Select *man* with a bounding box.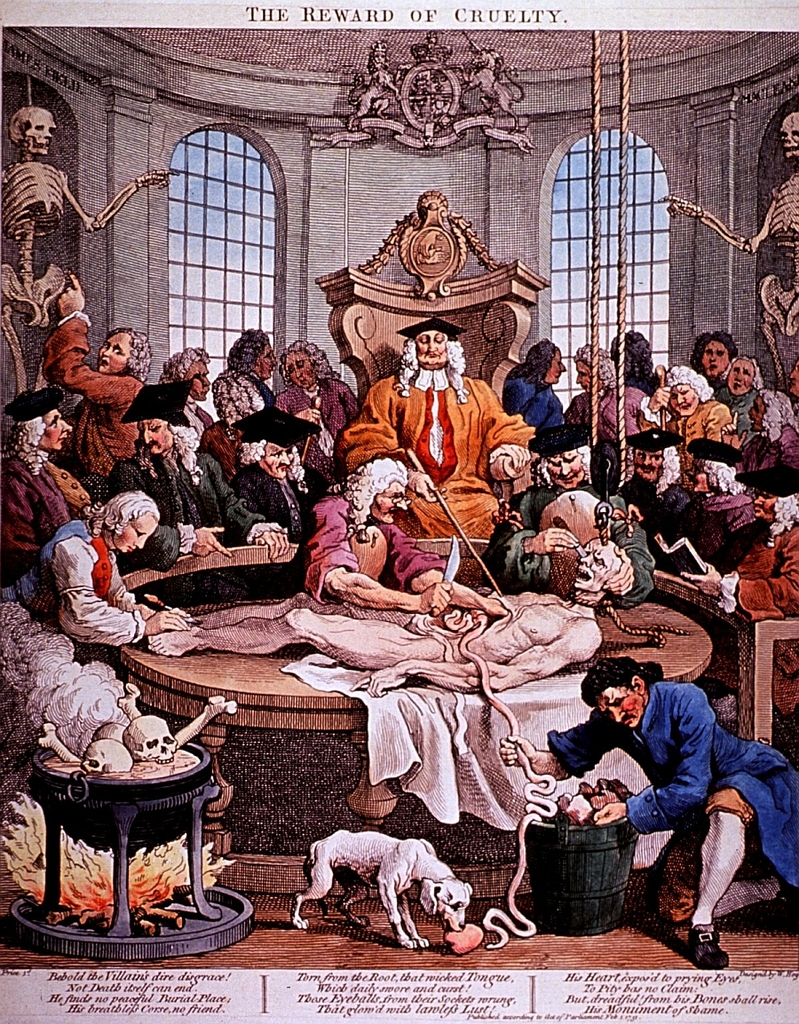
(x1=345, y1=315, x2=531, y2=541).
